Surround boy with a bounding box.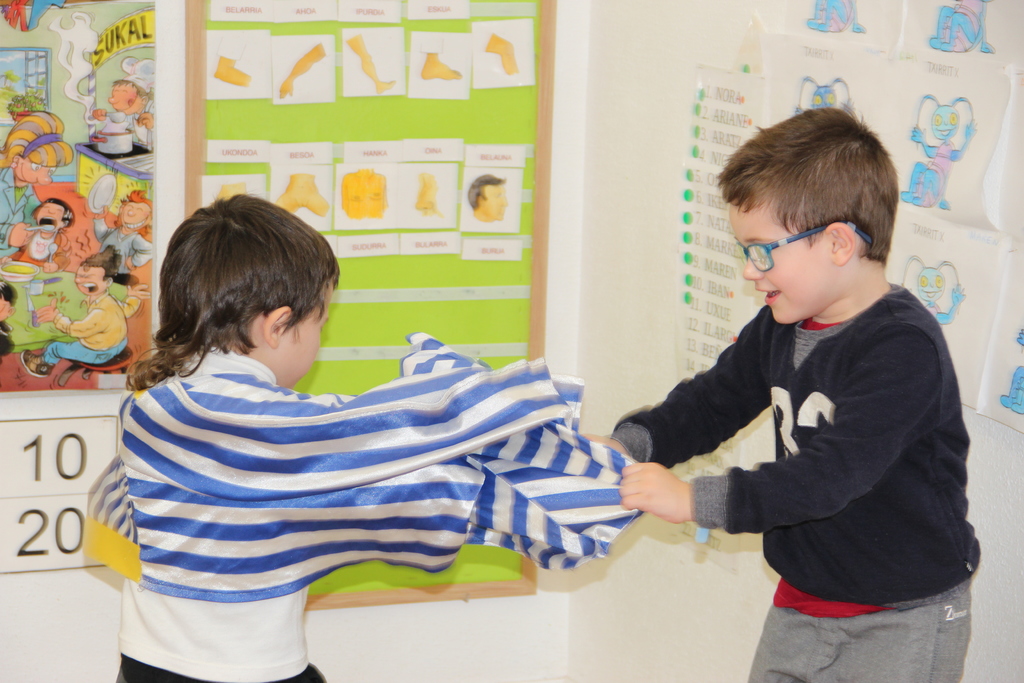
74:185:645:682.
